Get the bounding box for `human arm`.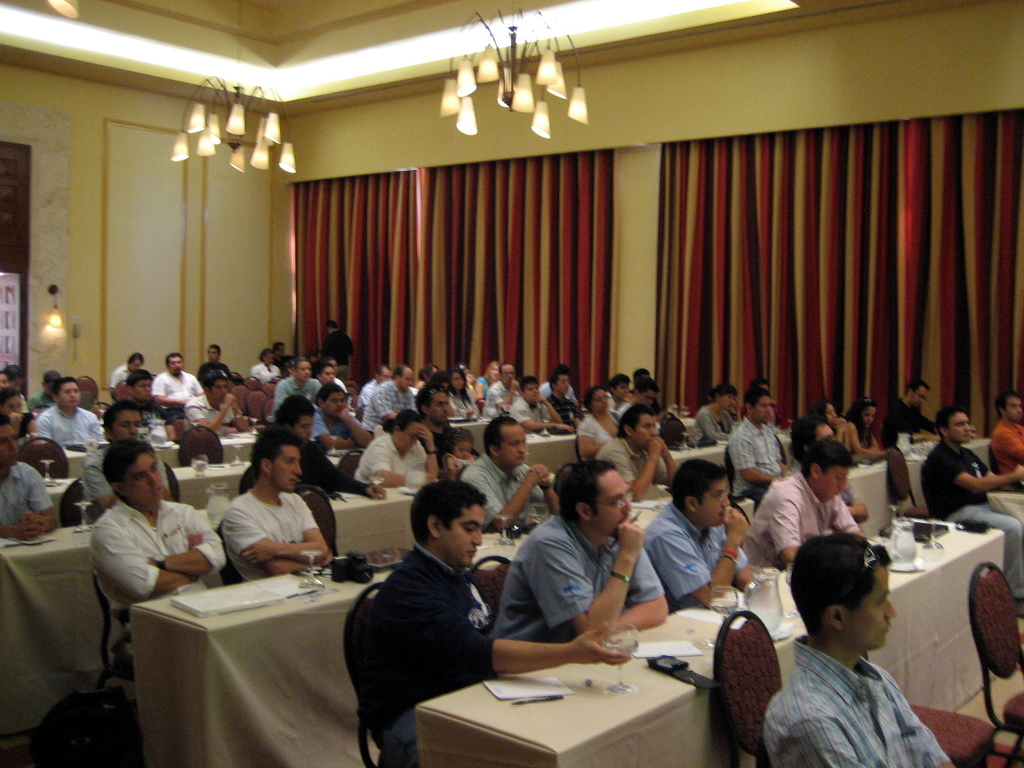
BBox(486, 379, 520, 411).
